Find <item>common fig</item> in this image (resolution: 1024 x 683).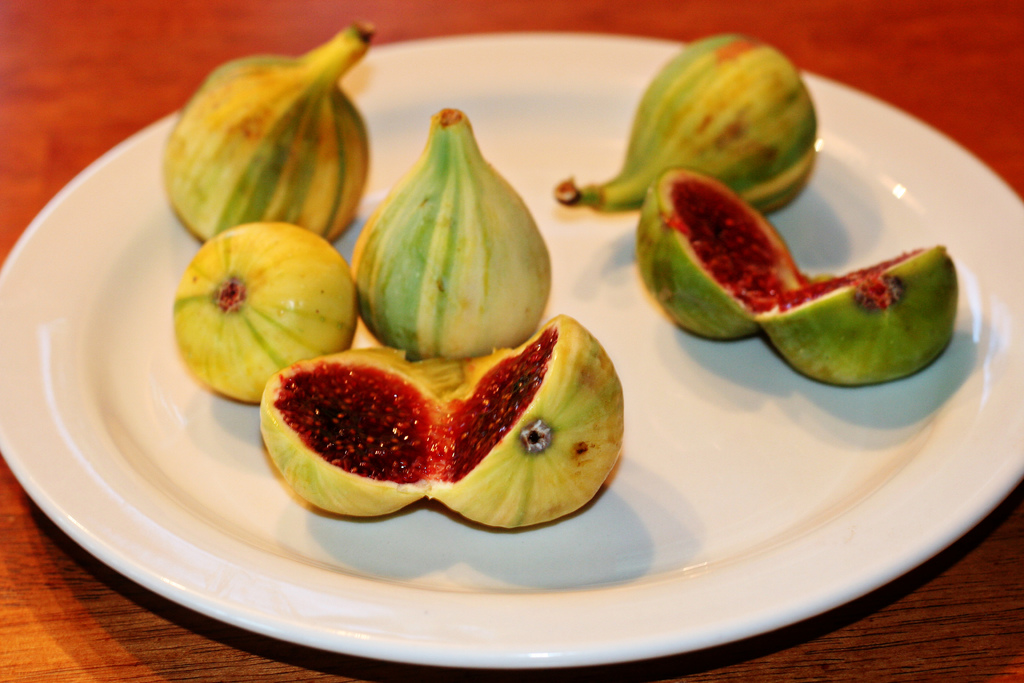
[170,216,360,399].
